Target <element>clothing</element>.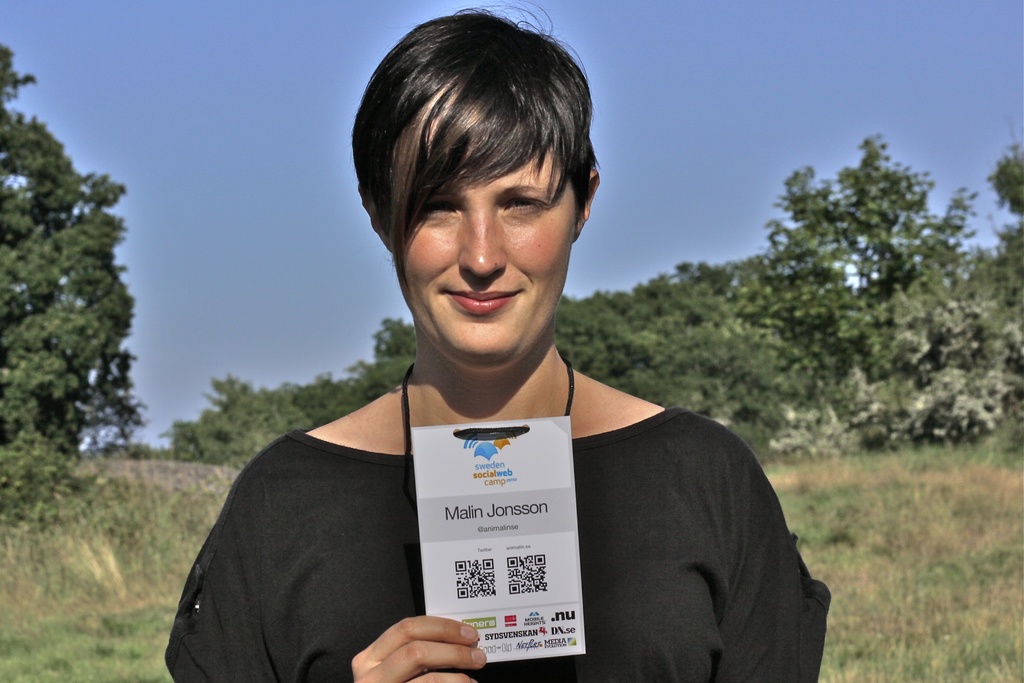
Target region: 183:340:814:677.
